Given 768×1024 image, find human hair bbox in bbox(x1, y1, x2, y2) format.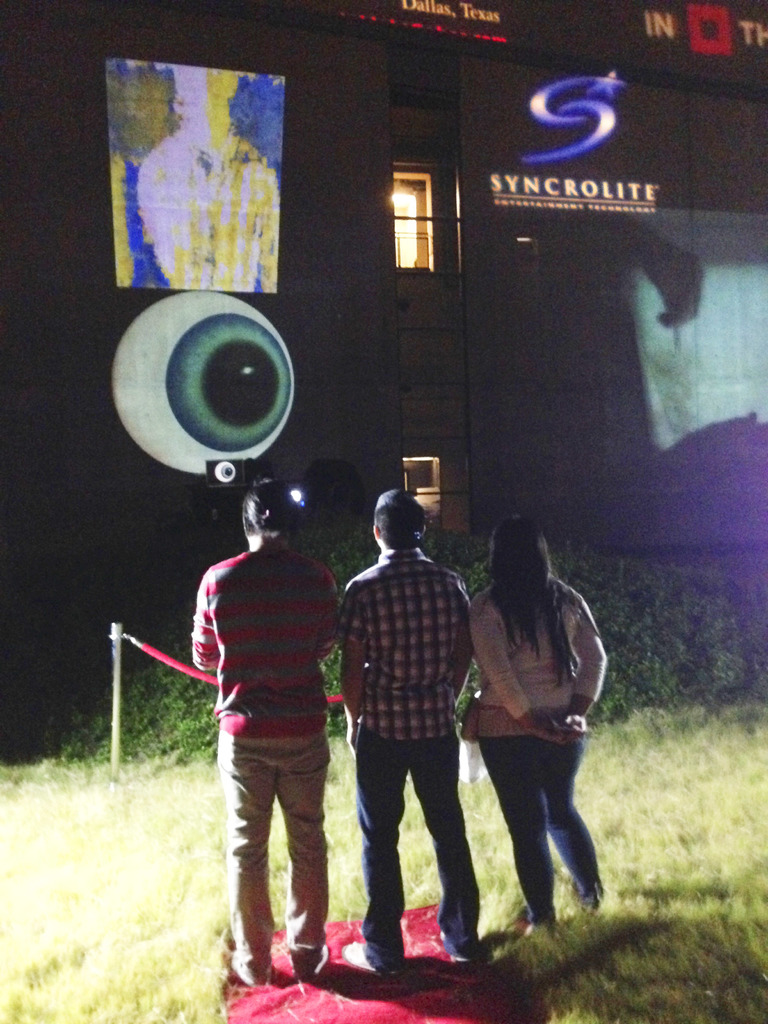
bbox(238, 491, 299, 538).
